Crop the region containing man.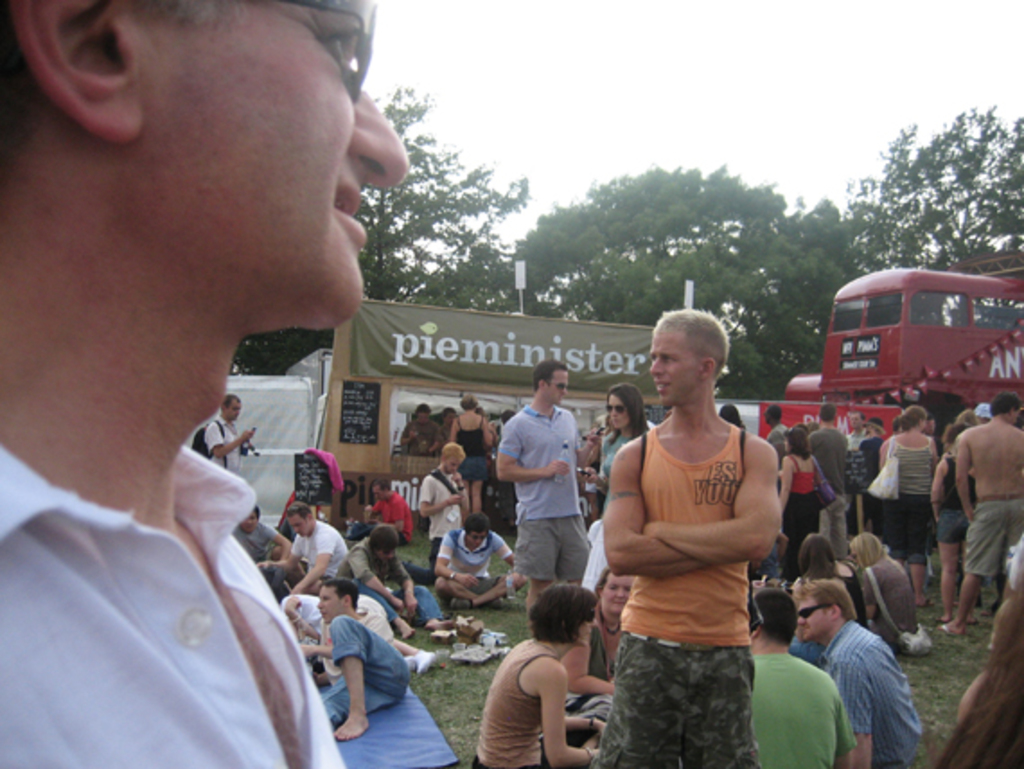
Crop region: x1=0 y1=0 x2=408 y2=767.
